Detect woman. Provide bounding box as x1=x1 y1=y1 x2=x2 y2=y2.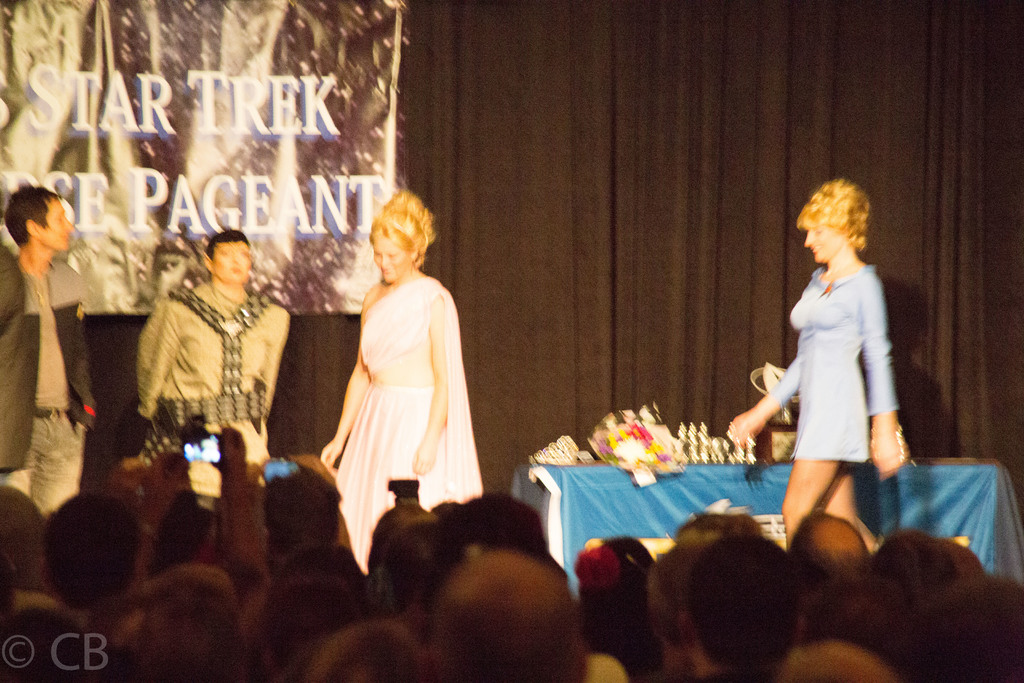
x1=723 y1=176 x2=908 y2=550.
